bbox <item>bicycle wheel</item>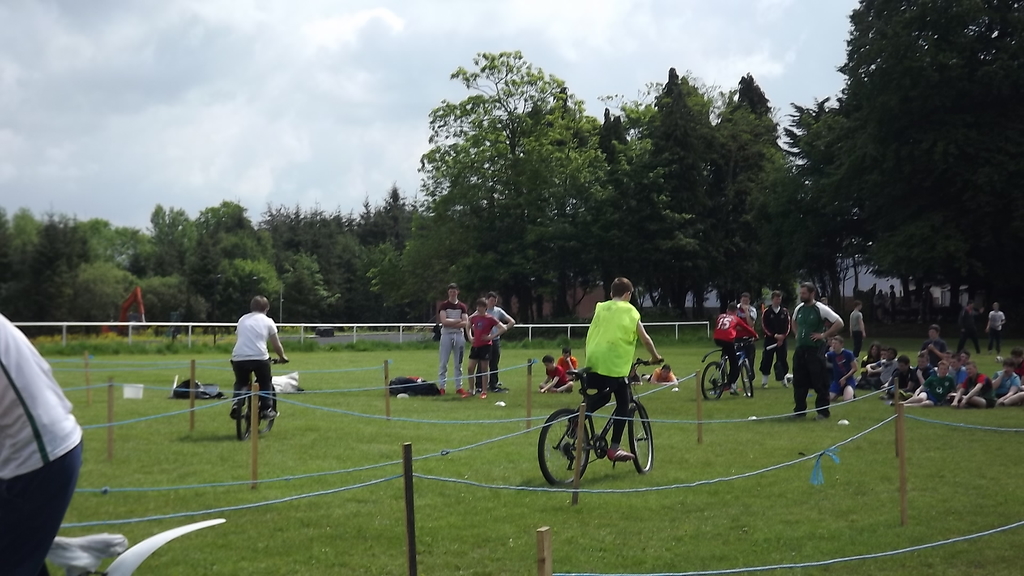
bbox=(702, 365, 730, 401)
